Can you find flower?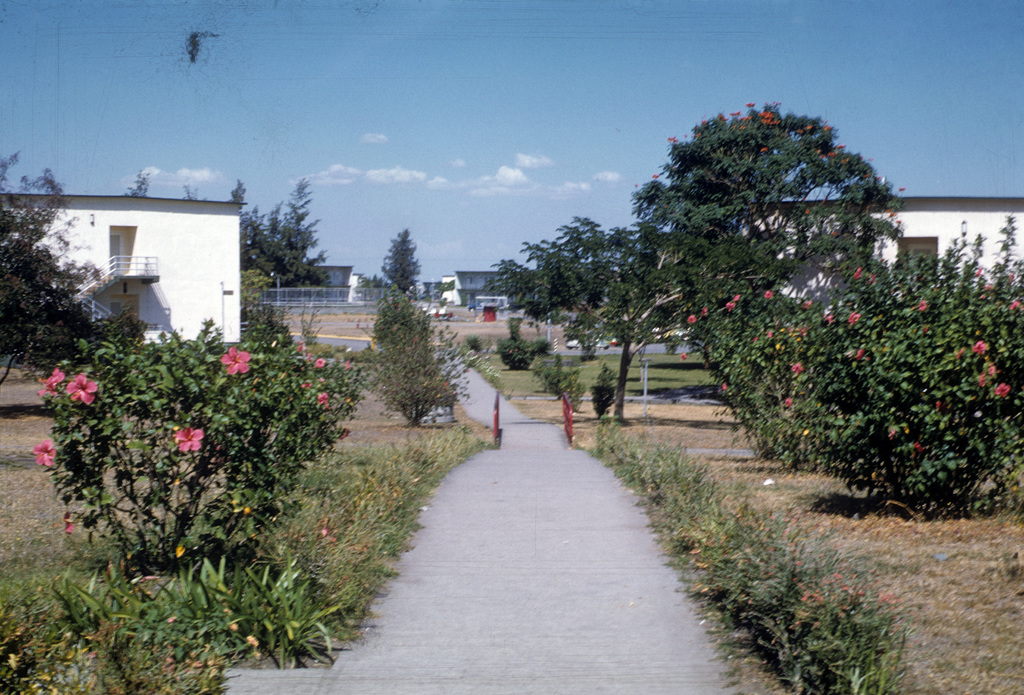
Yes, bounding box: bbox(162, 416, 207, 454).
